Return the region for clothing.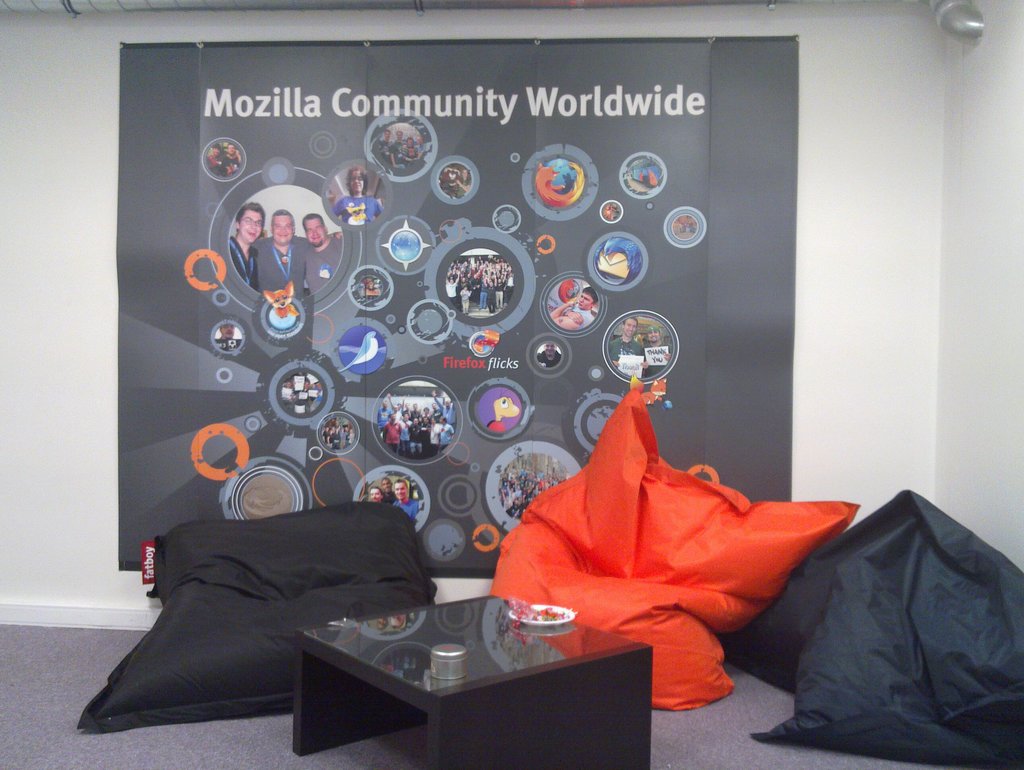
<region>380, 486, 400, 505</region>.
